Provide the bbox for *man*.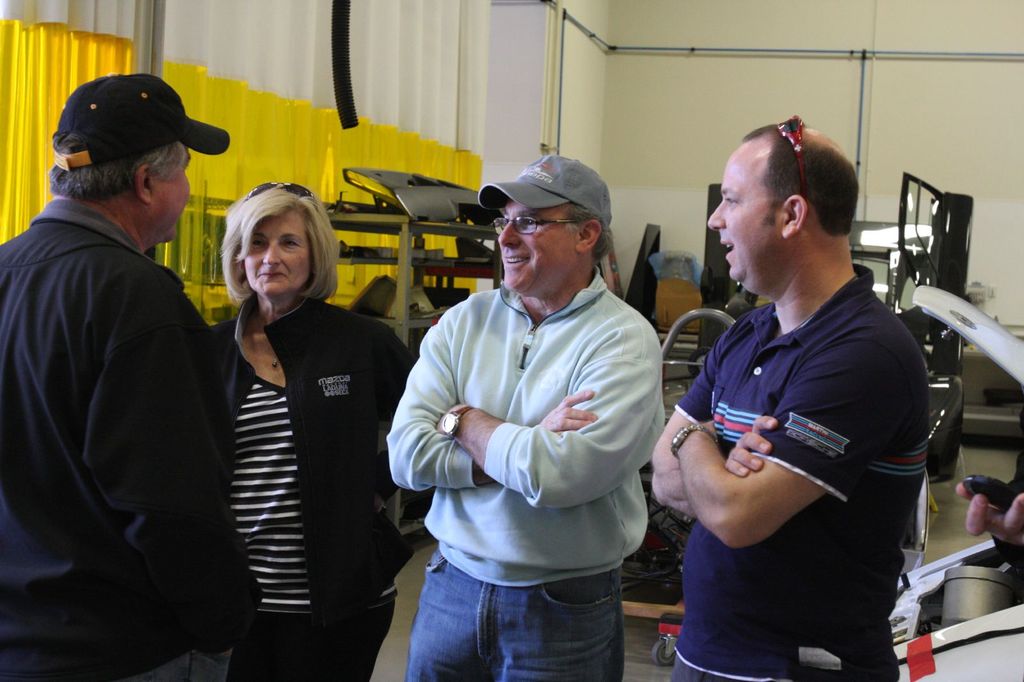
locate(630, 87, 907, 681).
